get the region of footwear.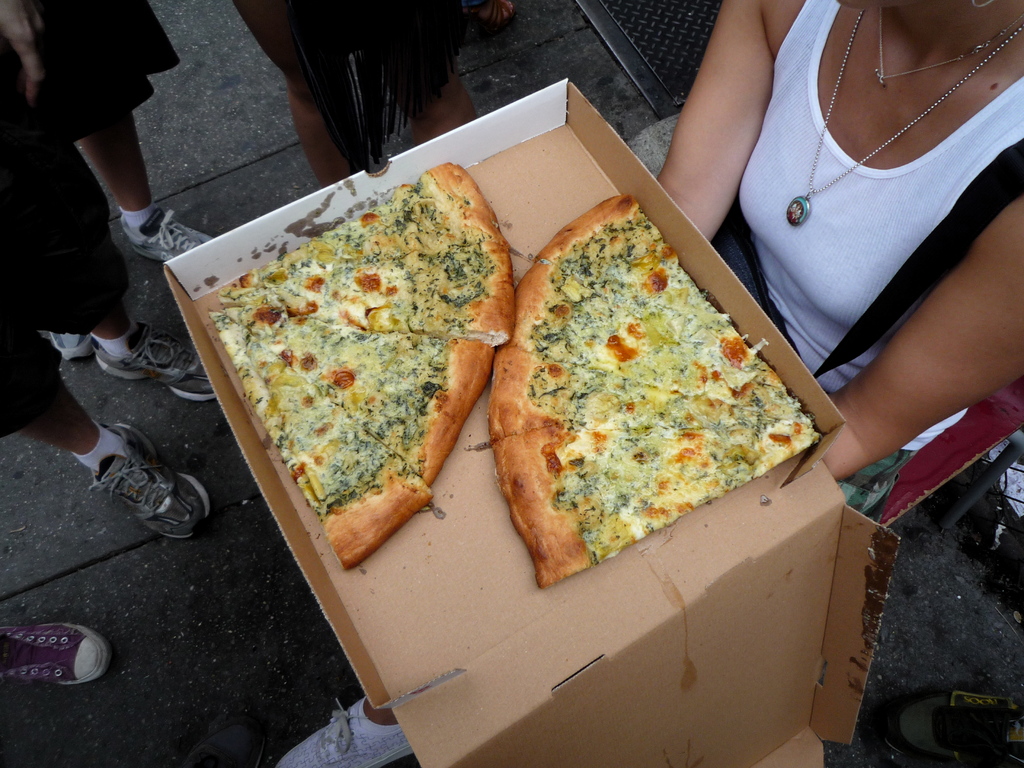
91, 320, 222, 404.
